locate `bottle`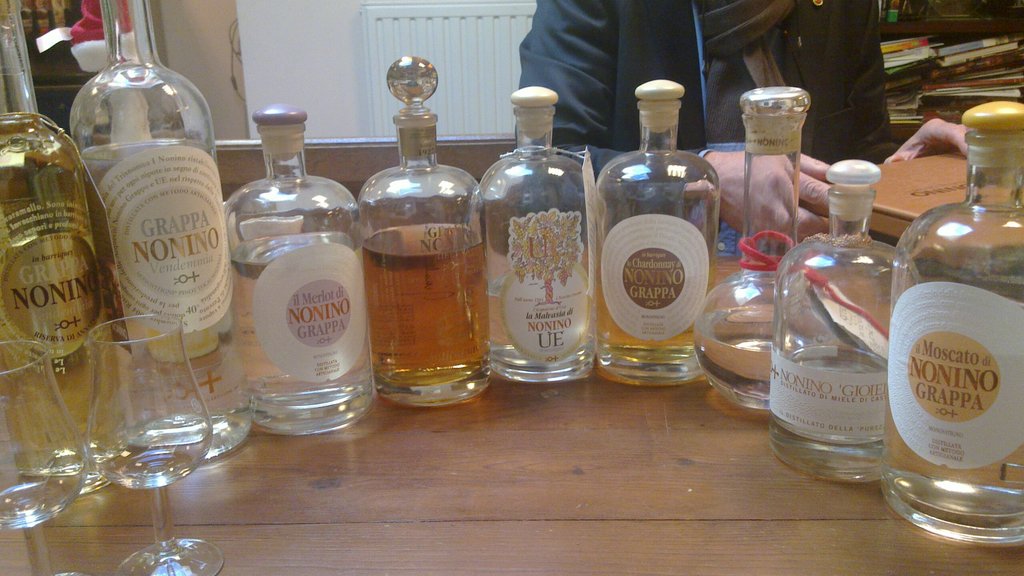
left=0, top=0, right=134, bottom=498
